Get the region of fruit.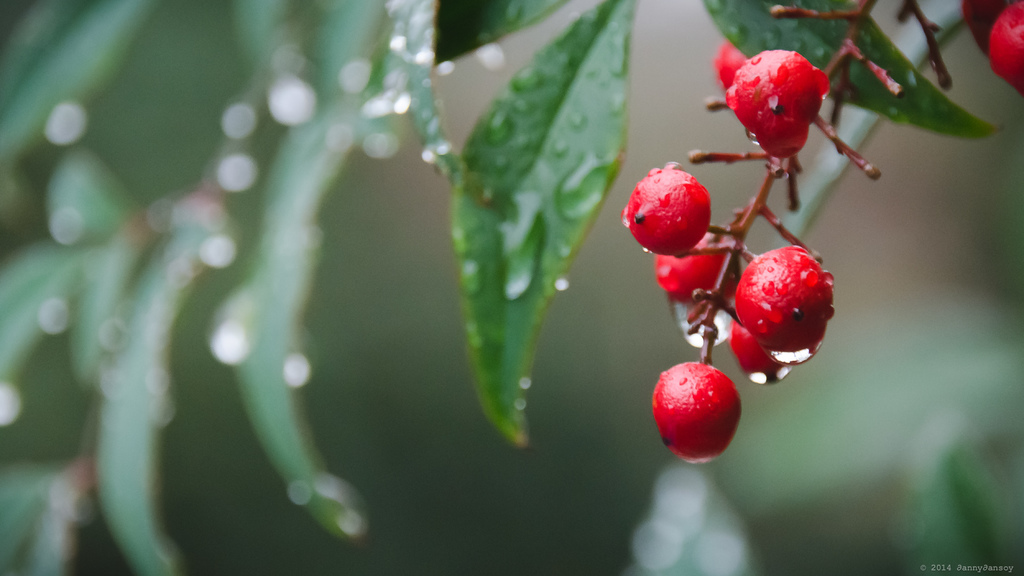
bbox=[653, 353, 748, 461].
